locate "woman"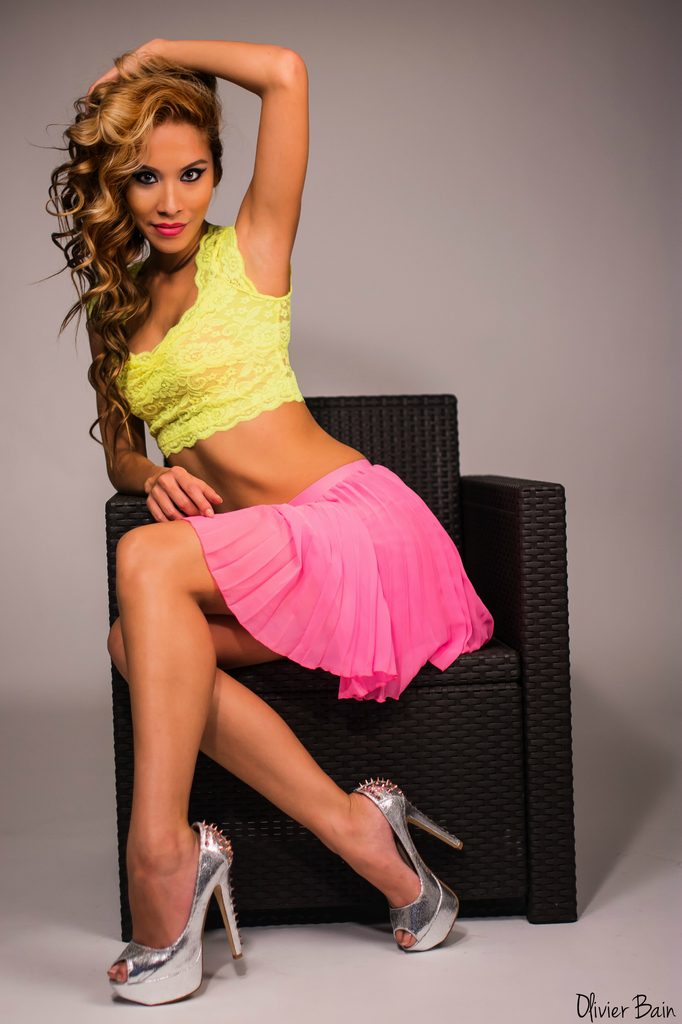
BBox(63, 9, 491, 984)
